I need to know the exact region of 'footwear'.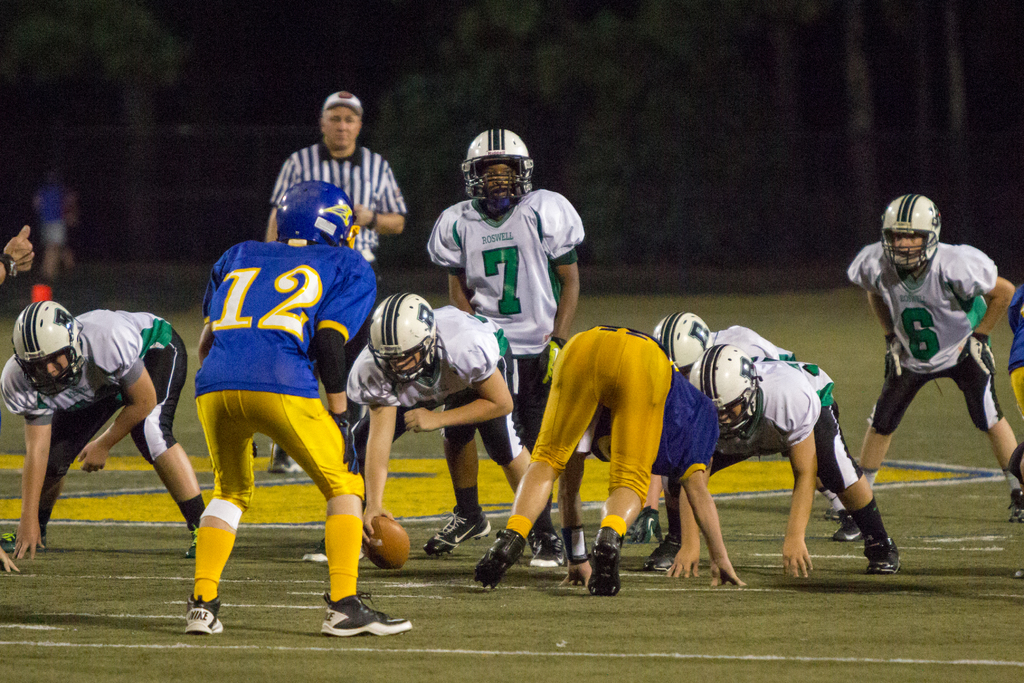
Region: [472, 531, 522, 588].
